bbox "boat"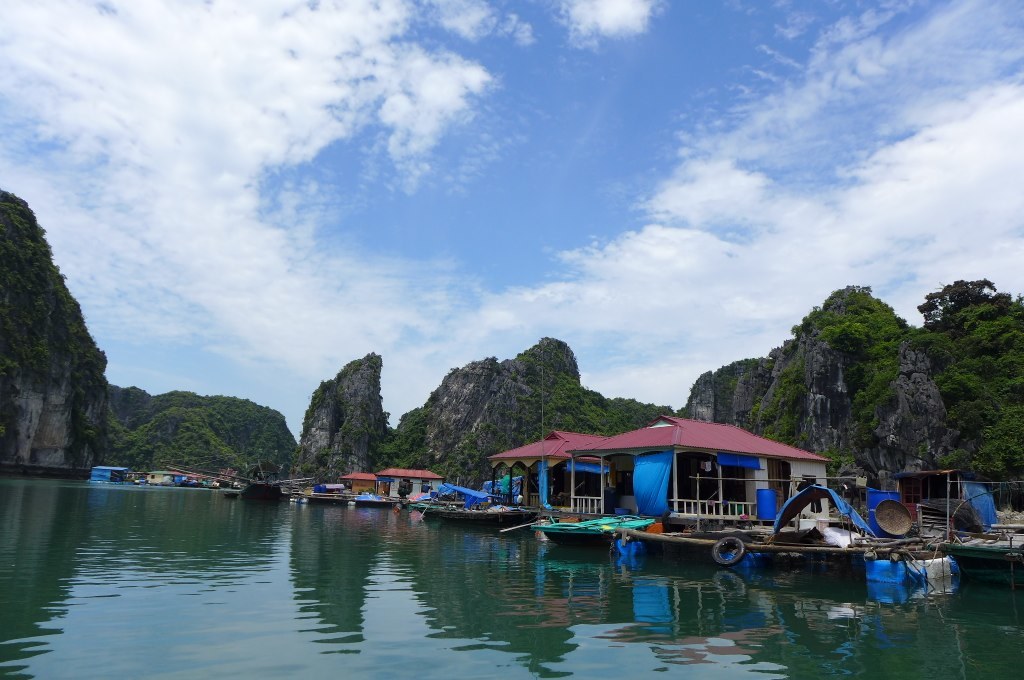
<bbox>515, 409, 970, 607</bbox>
